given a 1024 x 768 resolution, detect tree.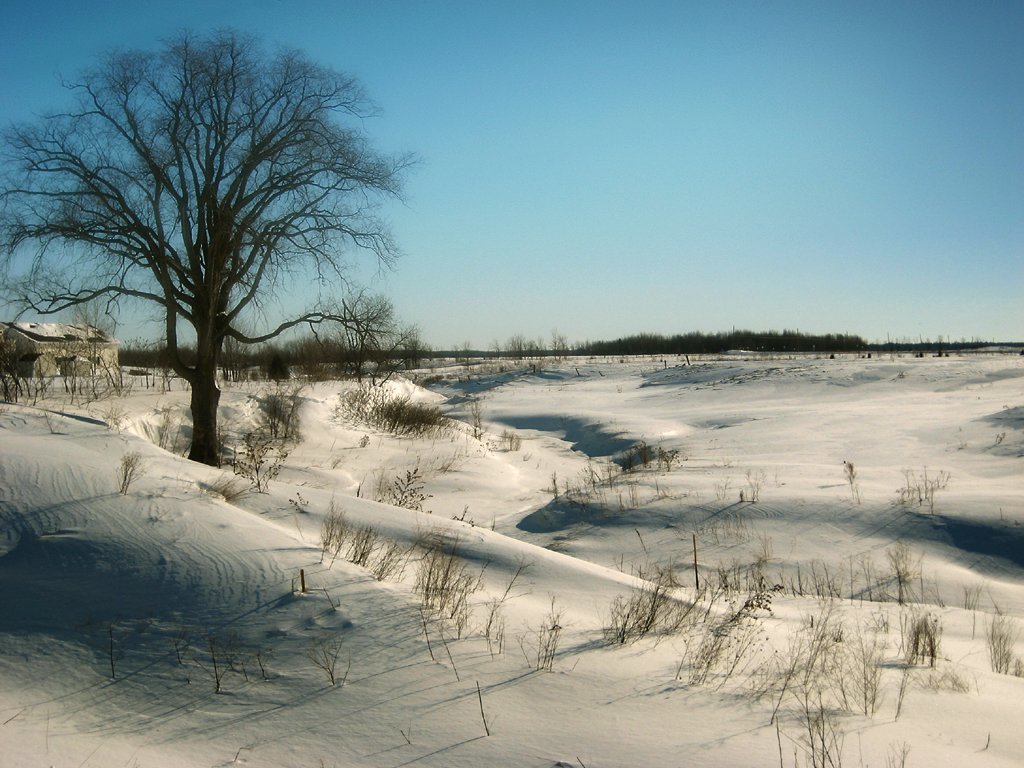
<region>61, 0, 390, 479</region>.
